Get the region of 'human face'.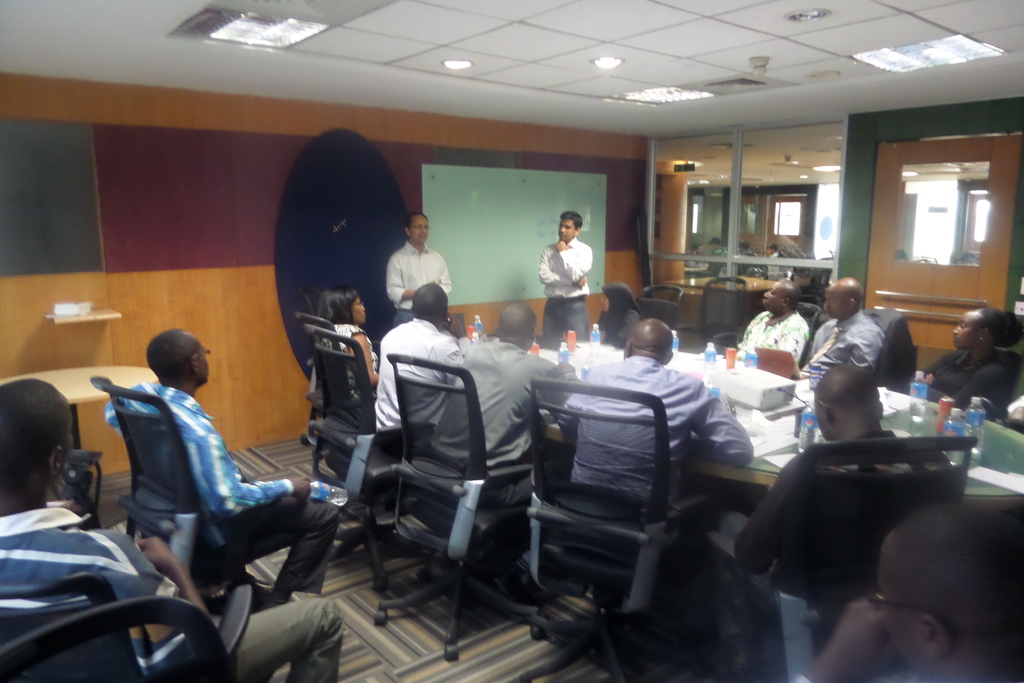
bbox=(354, 298, 367, 324).
